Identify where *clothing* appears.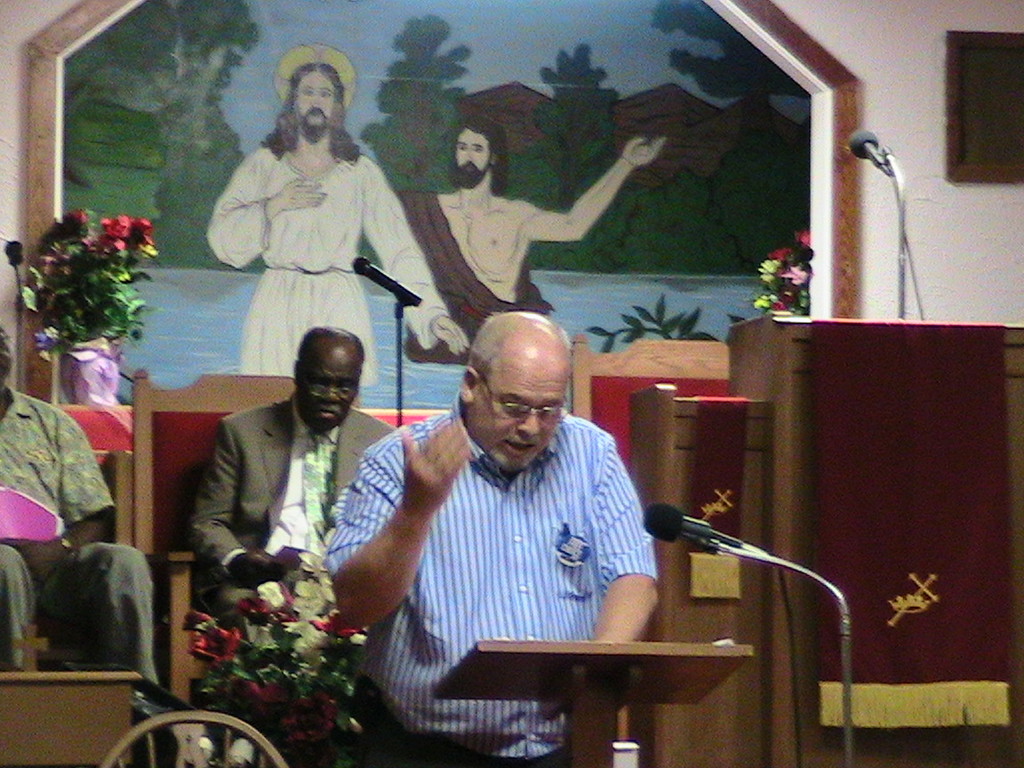
Appears at BBox(331, 383, 697, 725).
